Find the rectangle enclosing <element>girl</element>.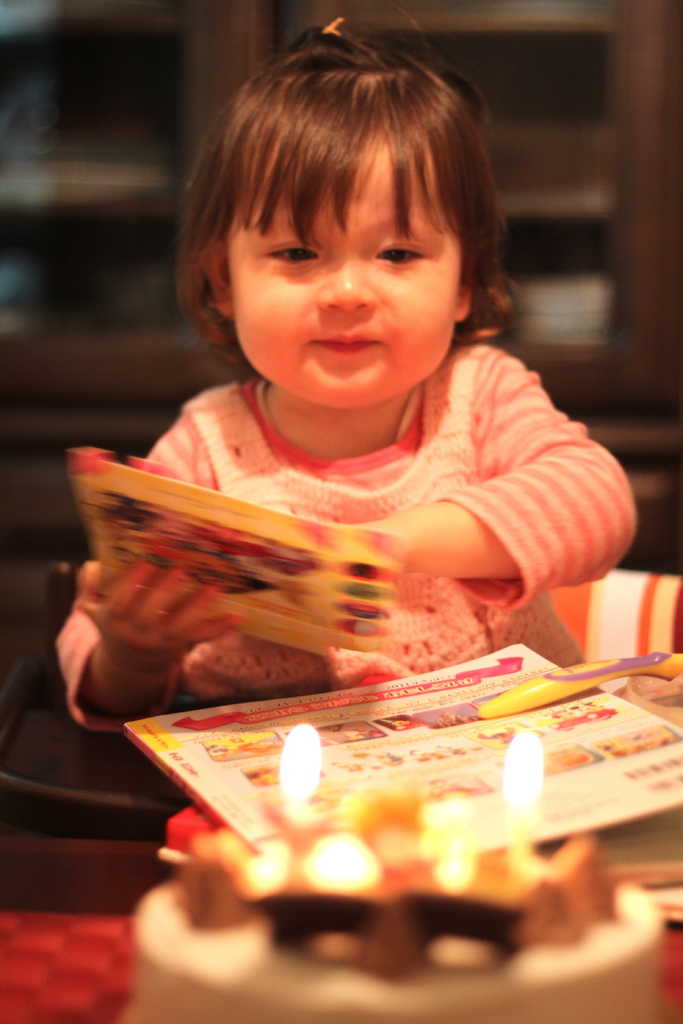
(47, 1, 638, 736).
